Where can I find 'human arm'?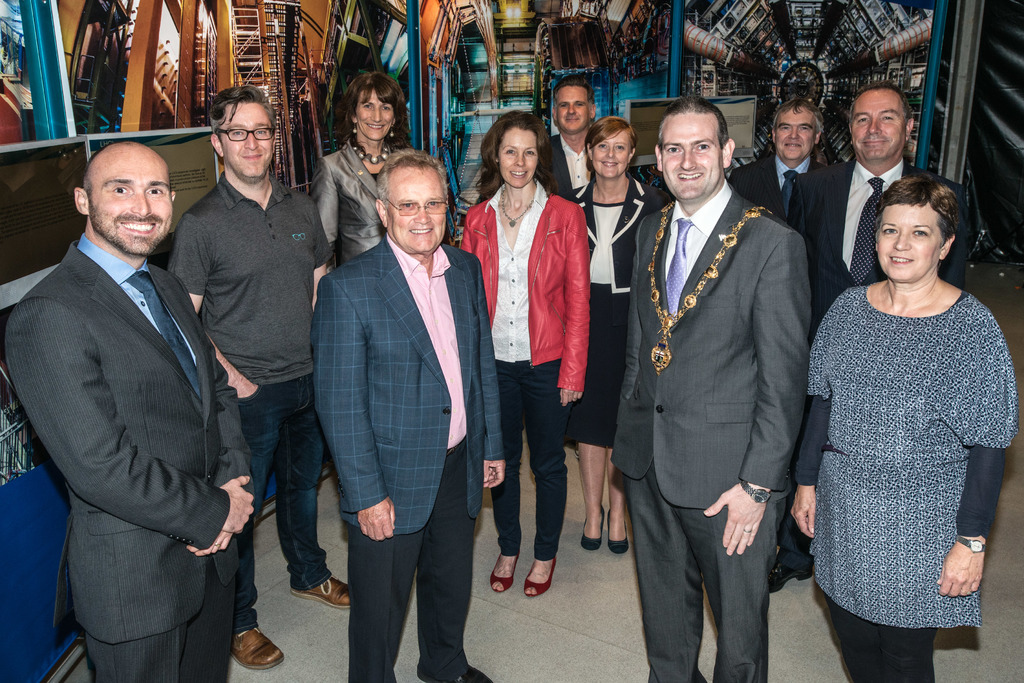
You can find it at bbox(472, 258, 508, 488).
